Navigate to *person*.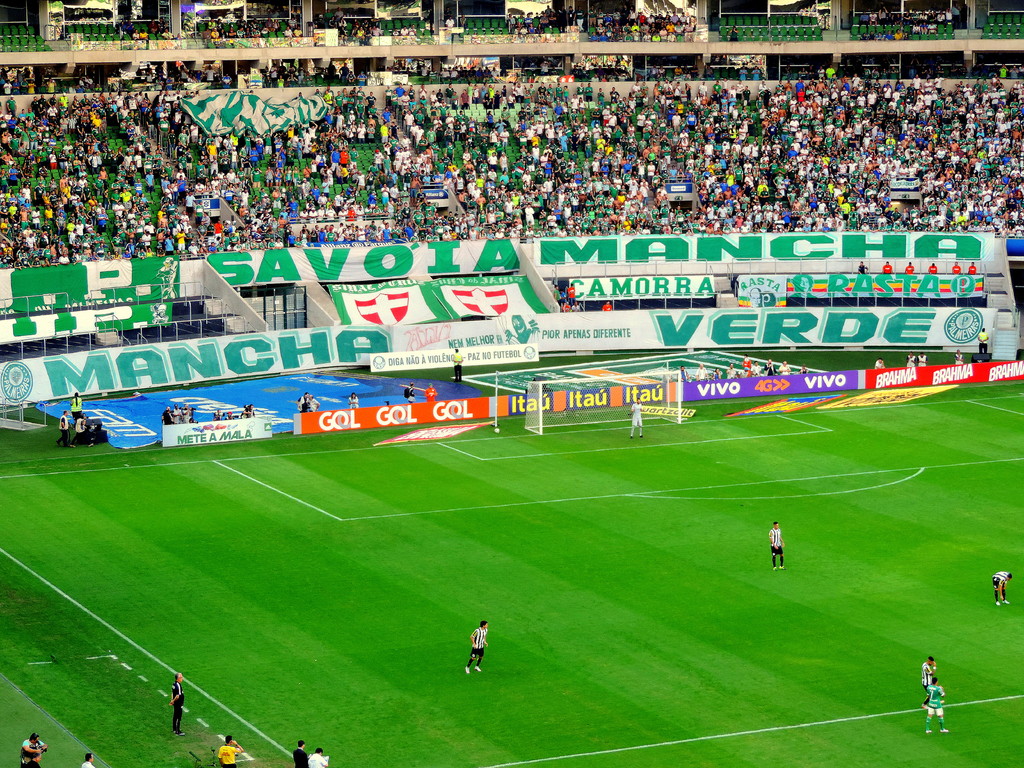
Navigation target: (424,383,440,401).
